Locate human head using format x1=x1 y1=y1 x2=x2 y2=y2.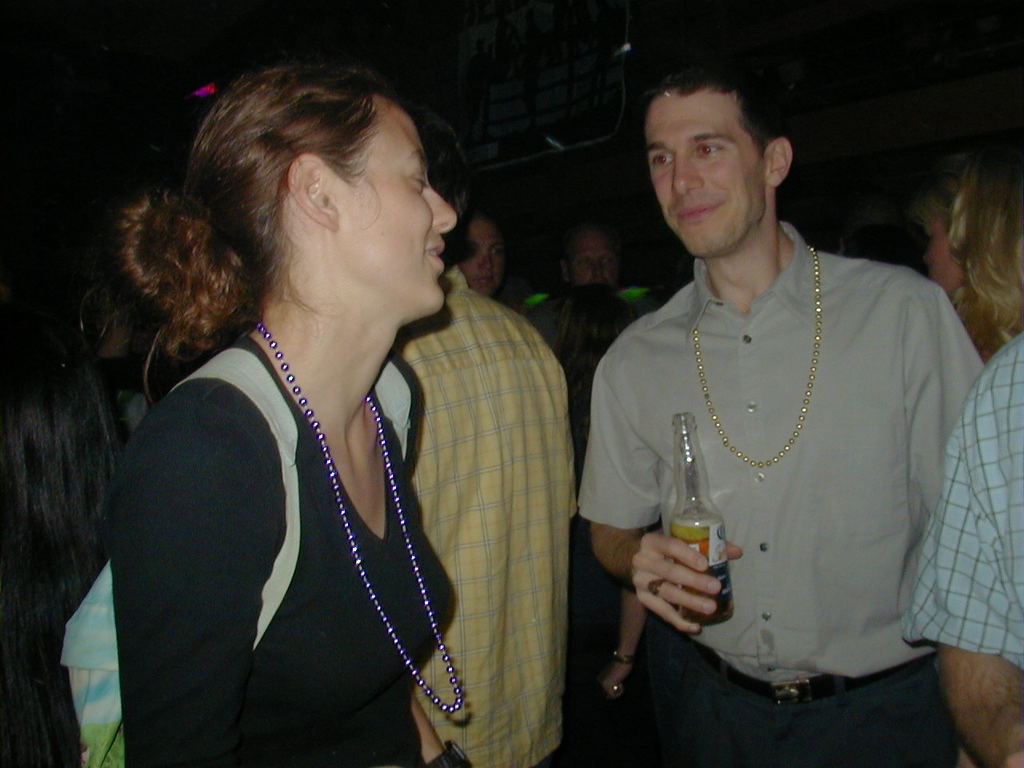
x1=558 y1=226 x2=619 y2=291.
